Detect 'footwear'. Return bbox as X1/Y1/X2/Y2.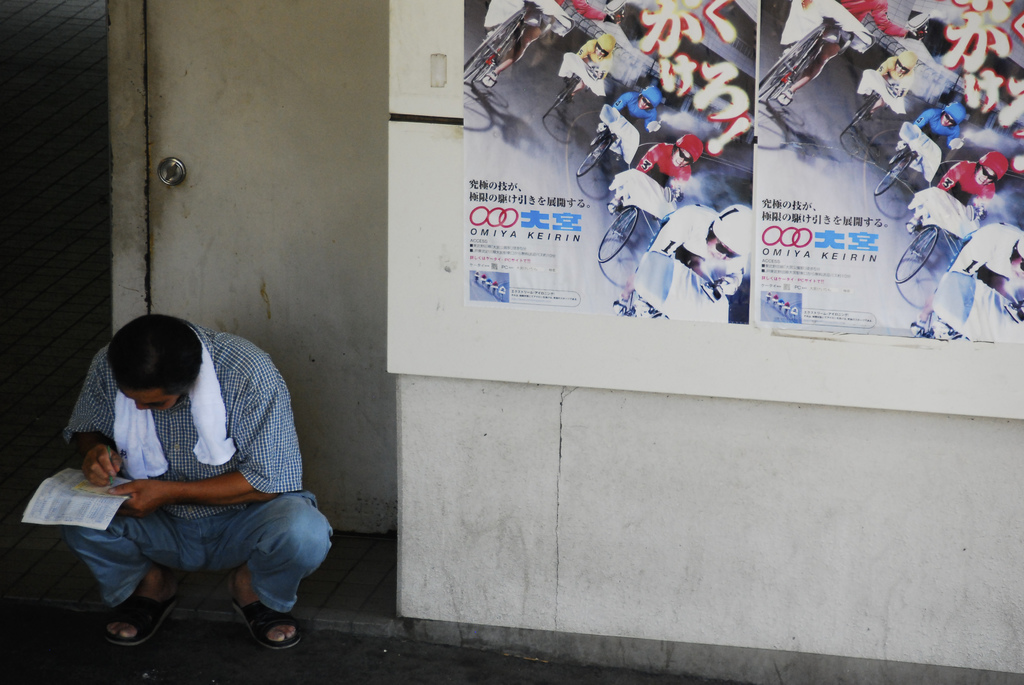
904/215/922/233.
